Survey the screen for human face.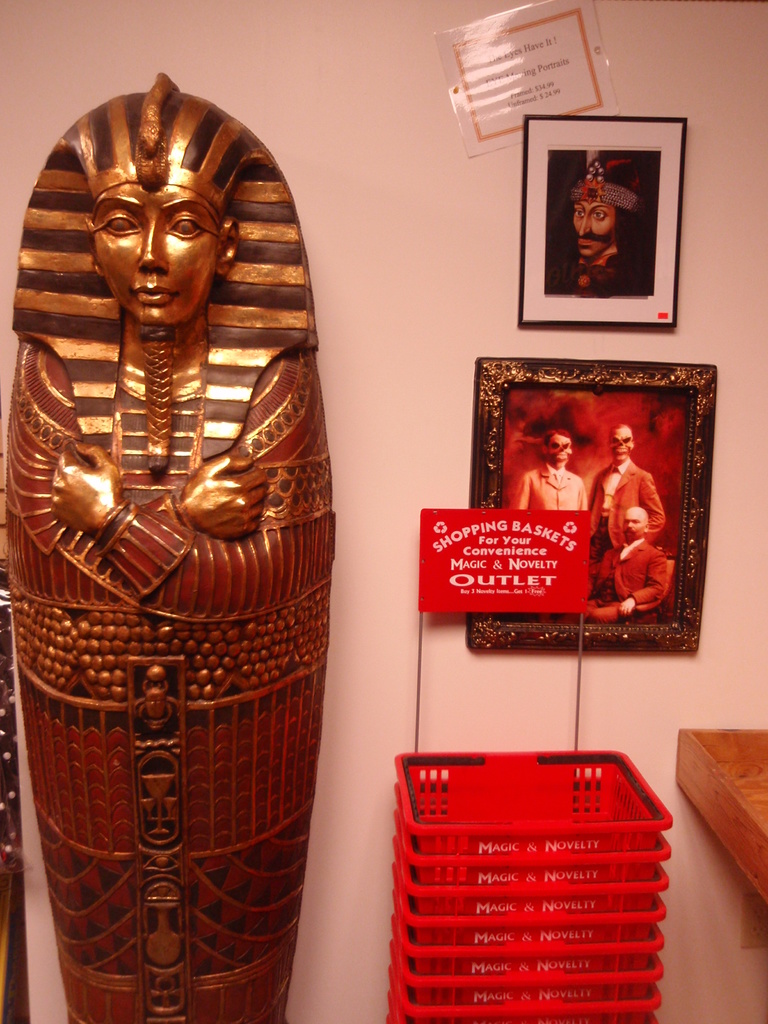
Survey found: (624,510,647,543).
